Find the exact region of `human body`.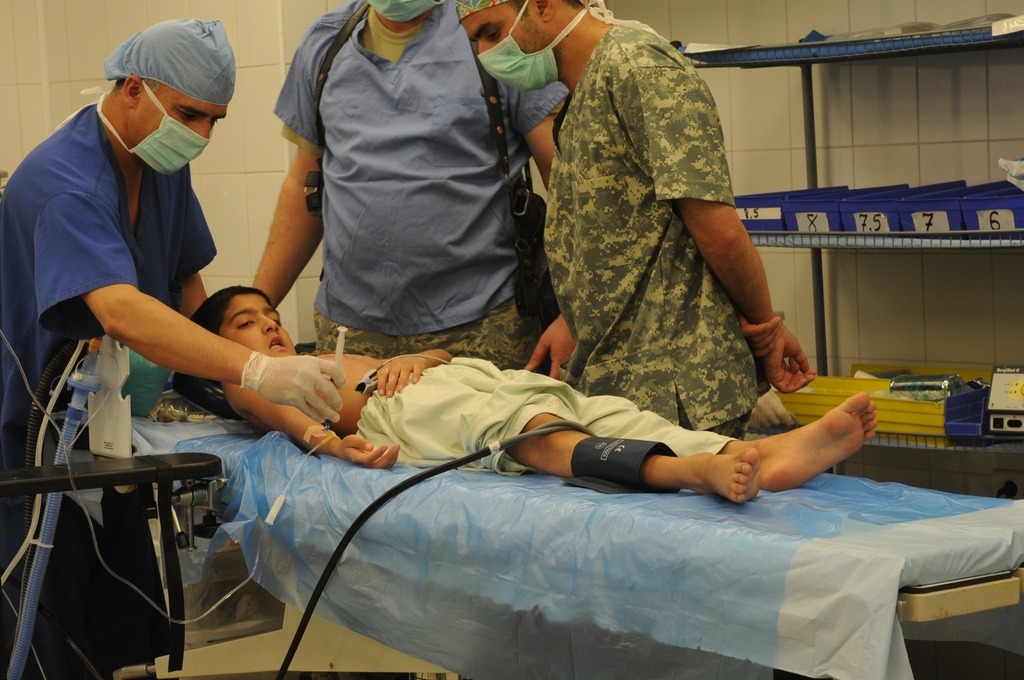
Exact region: locate(459, 0, 817, 437).
